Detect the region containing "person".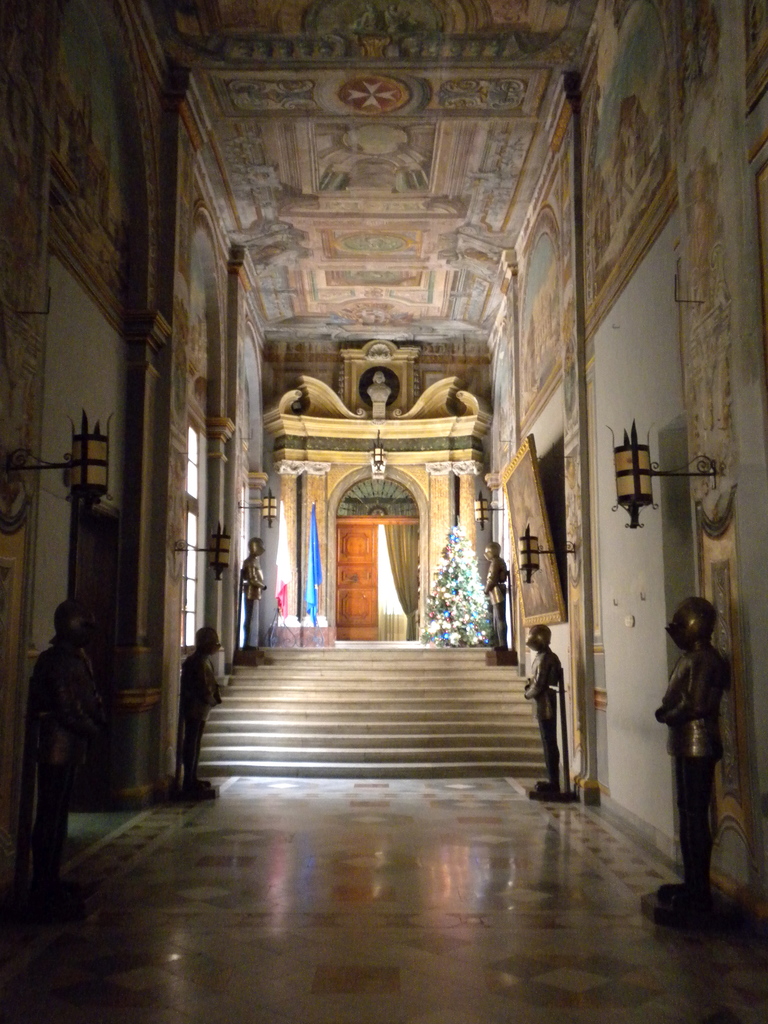
crop(240, 536, 266, 641).
